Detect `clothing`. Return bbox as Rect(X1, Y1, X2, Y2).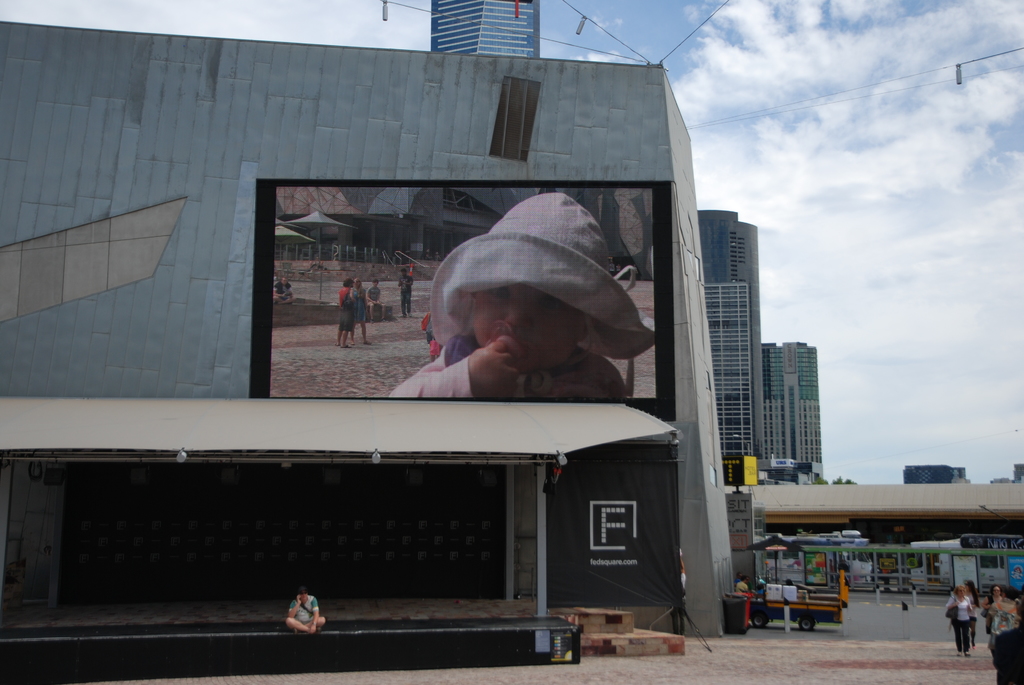
Rect(337, 286, 354, 334).
